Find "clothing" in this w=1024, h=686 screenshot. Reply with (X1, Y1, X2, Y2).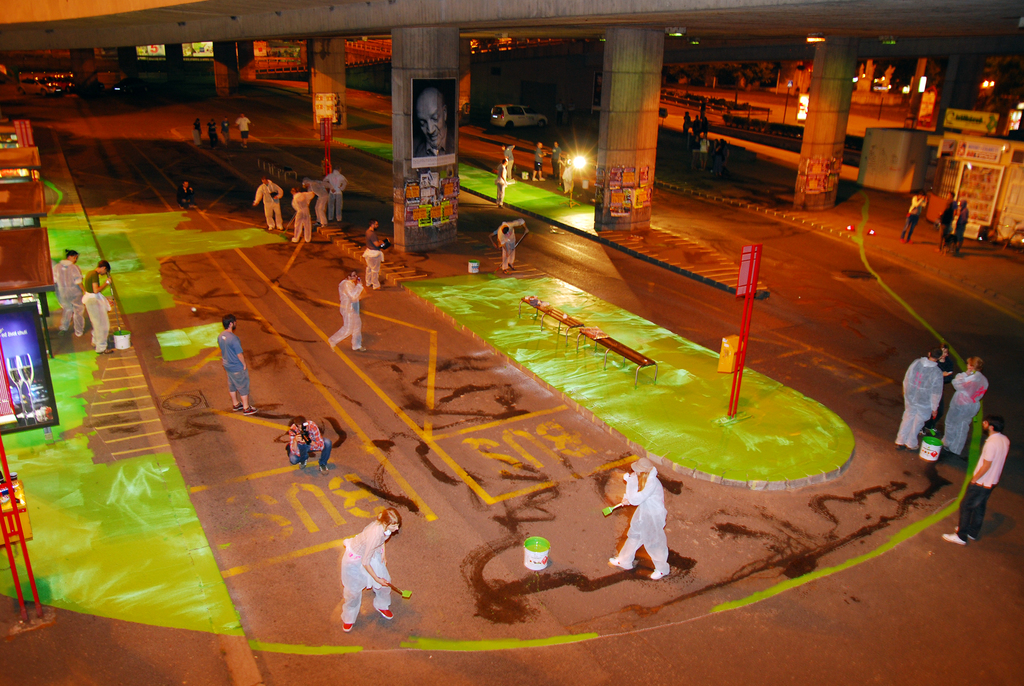
(82, 270, 117, 350).
